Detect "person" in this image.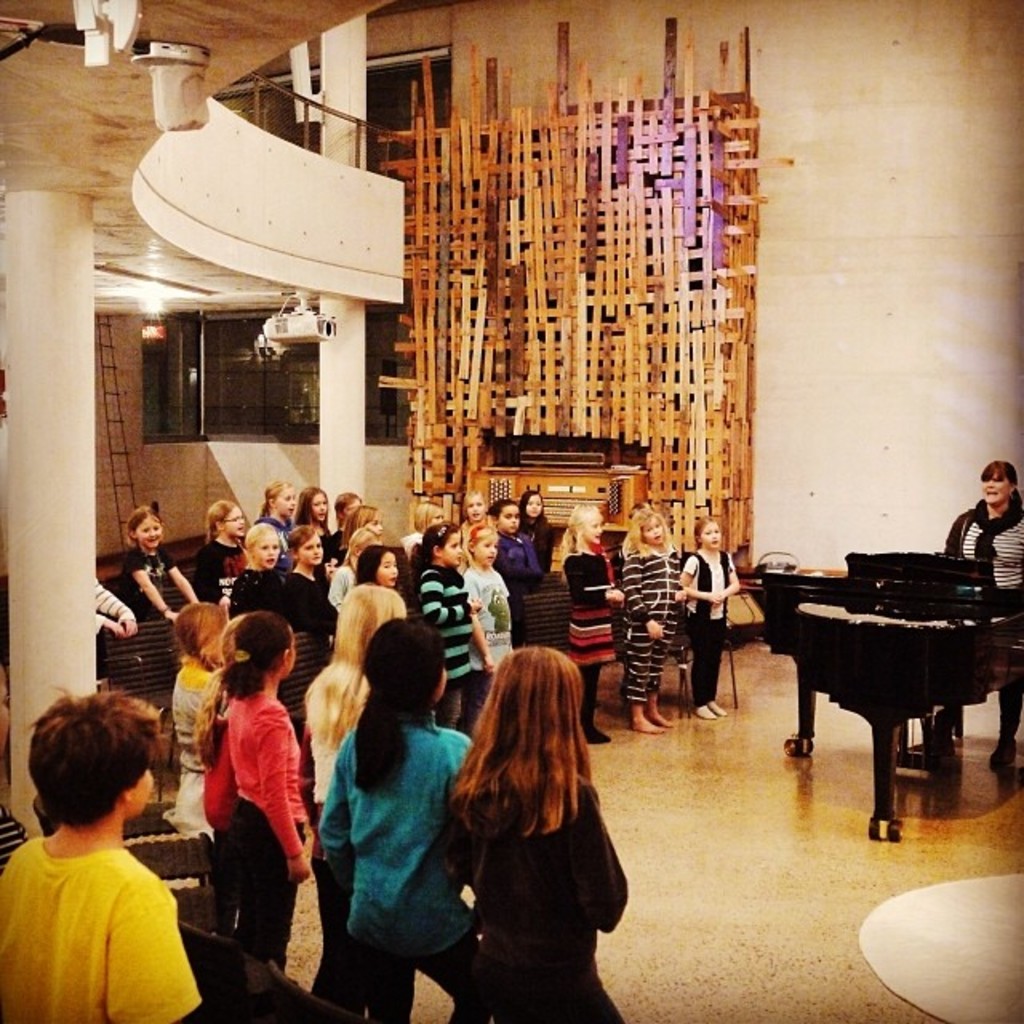
Detection: BBox(298, 485, 339, 518).
